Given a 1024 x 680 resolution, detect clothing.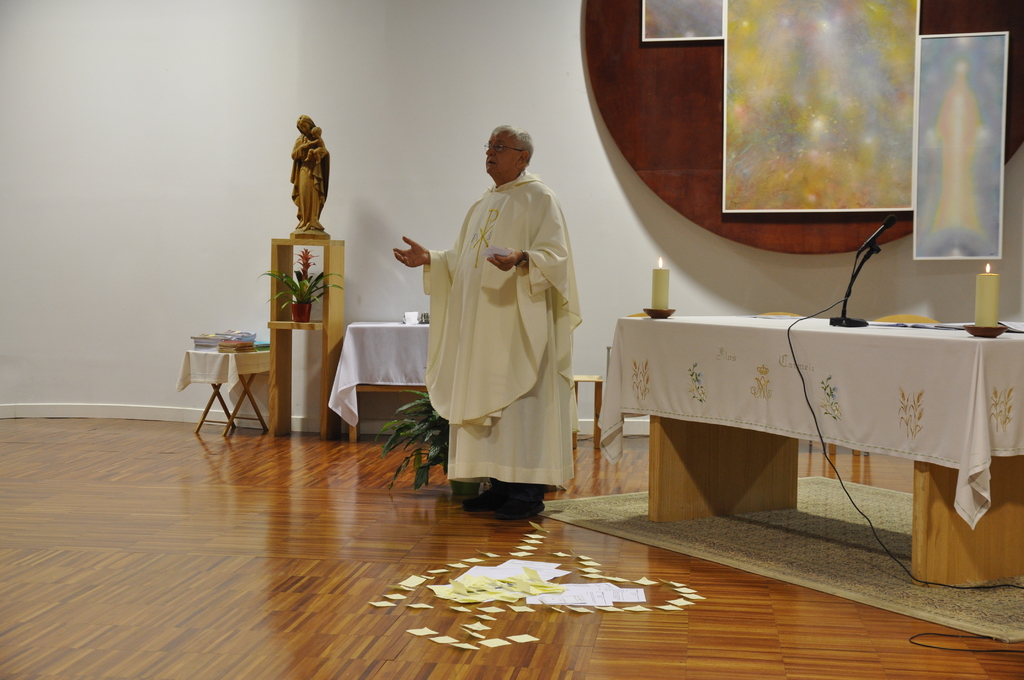
crop(417, 179, 589, 525).
